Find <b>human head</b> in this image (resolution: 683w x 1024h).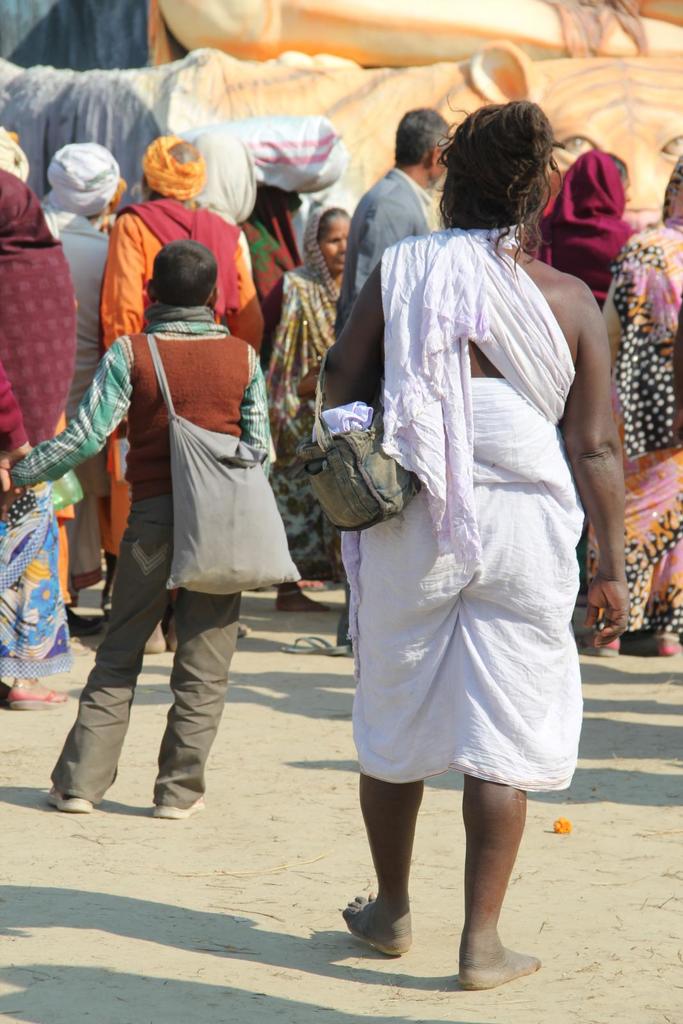
l=663, t=148, r=682, b=218.
